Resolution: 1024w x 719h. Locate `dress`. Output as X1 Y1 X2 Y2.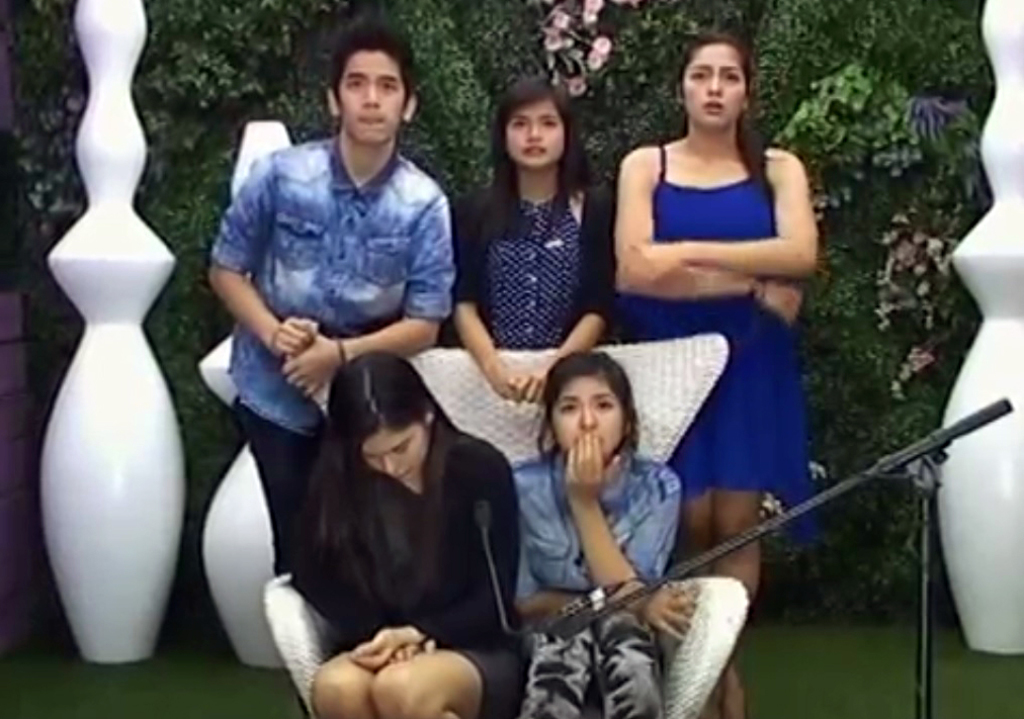
620 144 823 546.
